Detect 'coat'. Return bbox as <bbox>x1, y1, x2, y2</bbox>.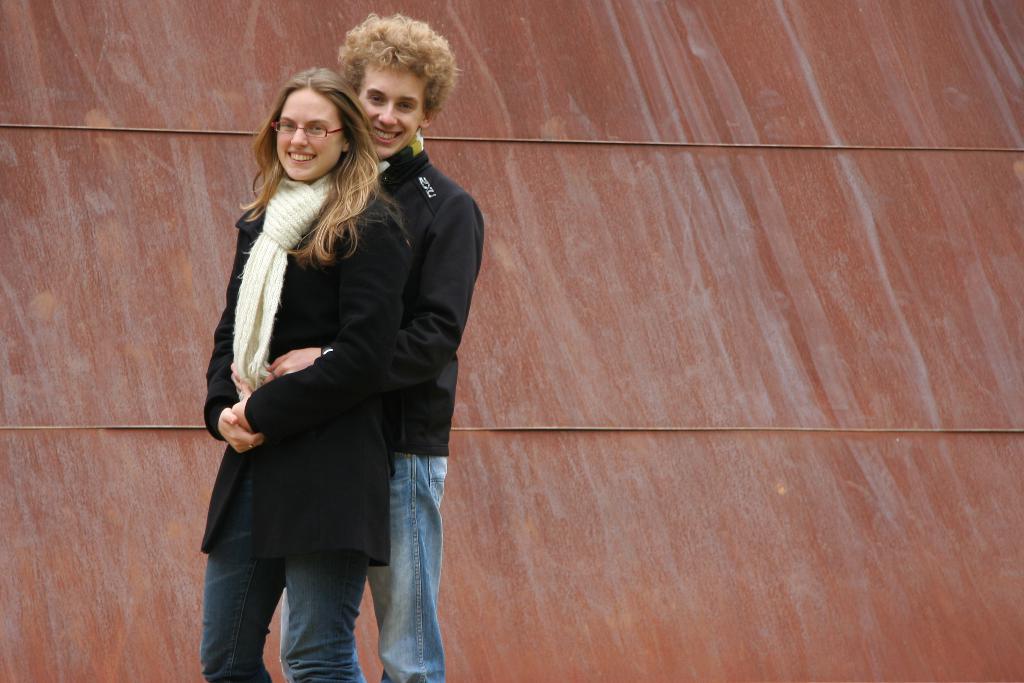
<bbox>386, 136, 489, 458</bbox>.
